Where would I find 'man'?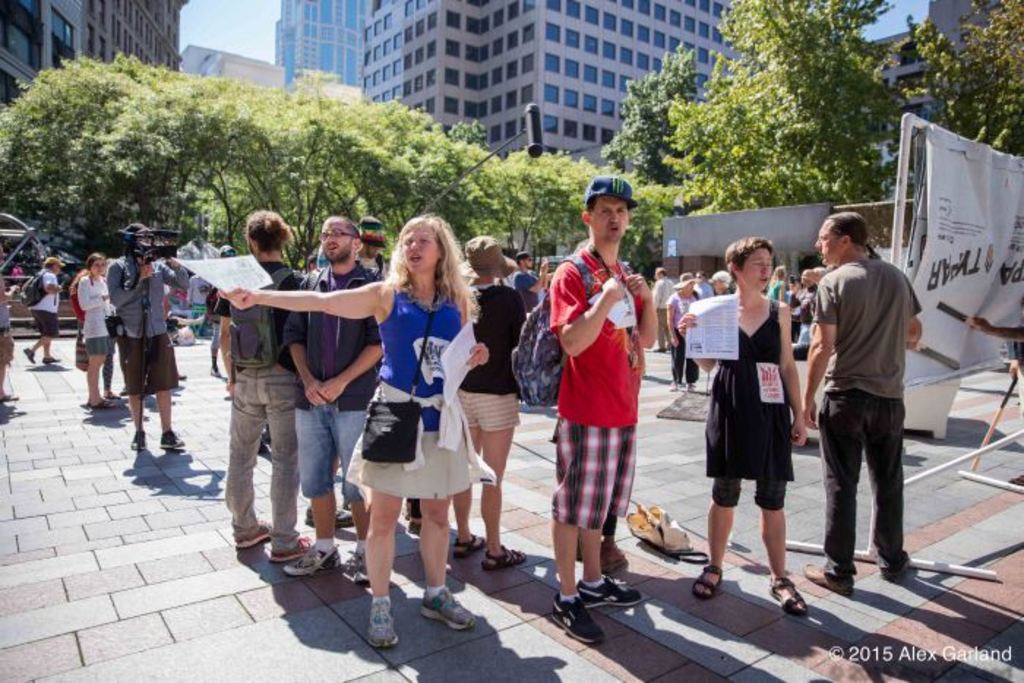
At pyautogui.locateOnScreen(809, 265, 832, 295).
